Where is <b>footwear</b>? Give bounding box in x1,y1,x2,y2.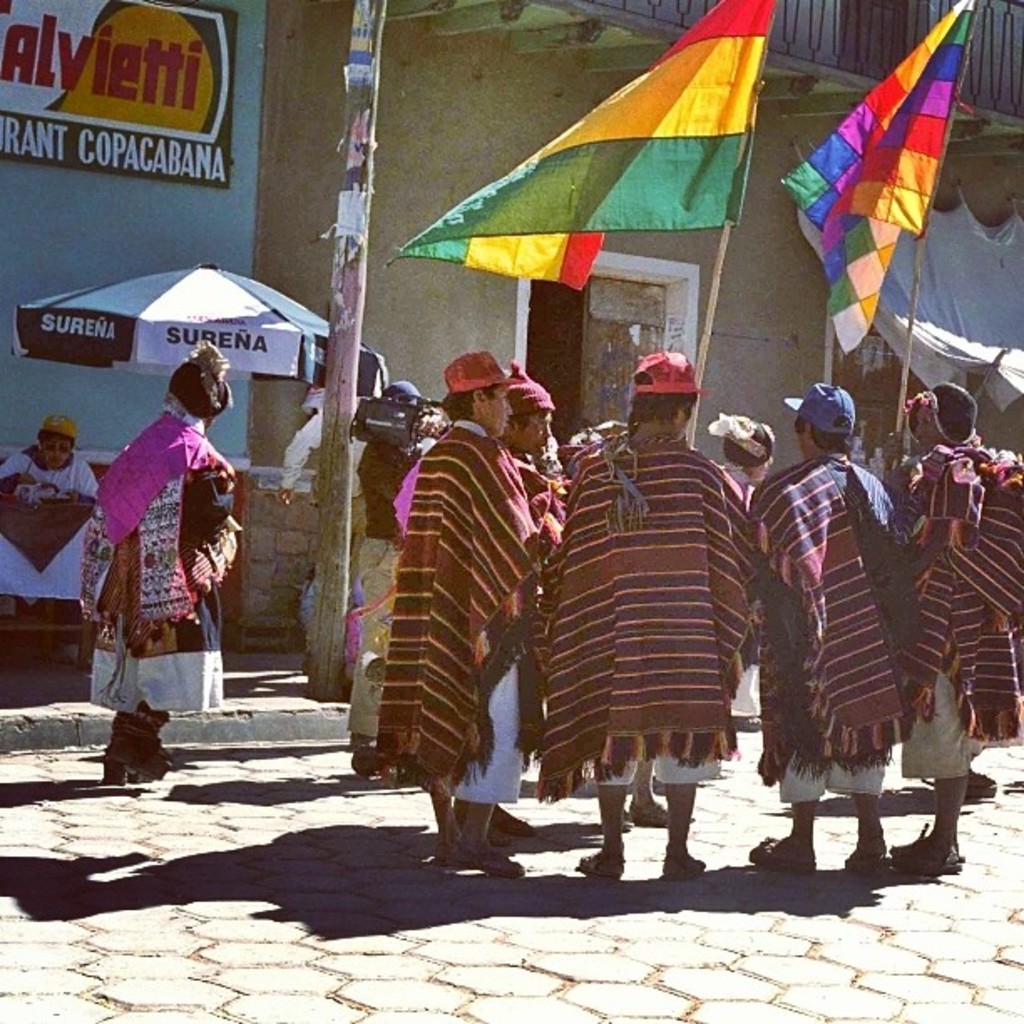
437,833,517,877.
